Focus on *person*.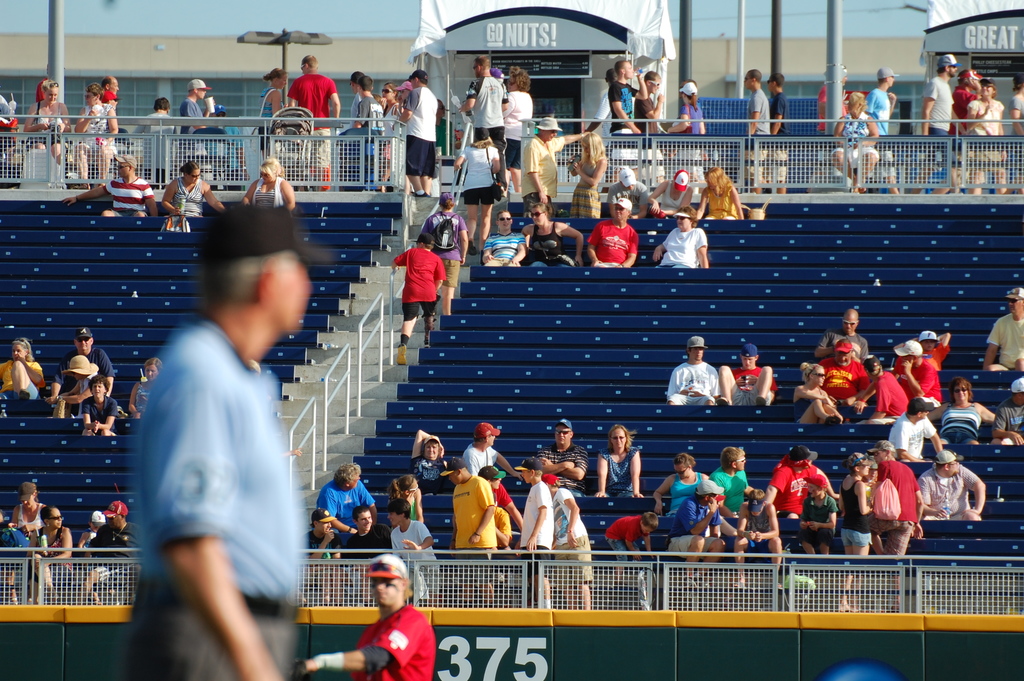
Focused at {"left": 601, "top": 509, "right": 657, "bottom": 577}.
